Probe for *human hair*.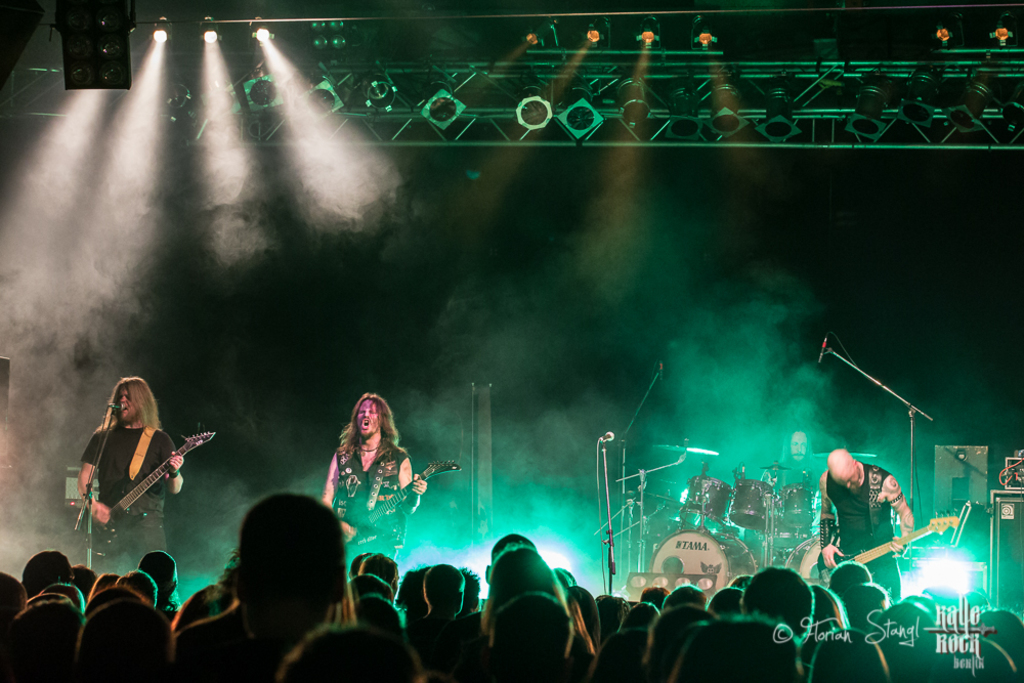
Probe result: <region>337, 394, 402, 458</region>.
